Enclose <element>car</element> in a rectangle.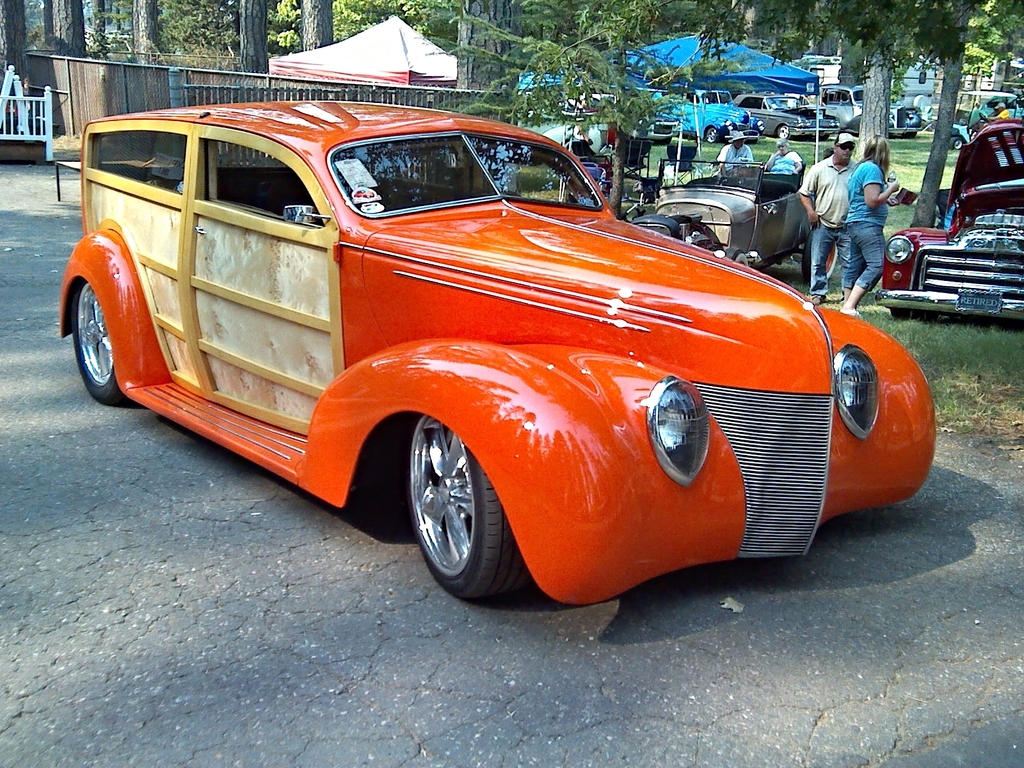
box=[951, 90, 1023, 147].
